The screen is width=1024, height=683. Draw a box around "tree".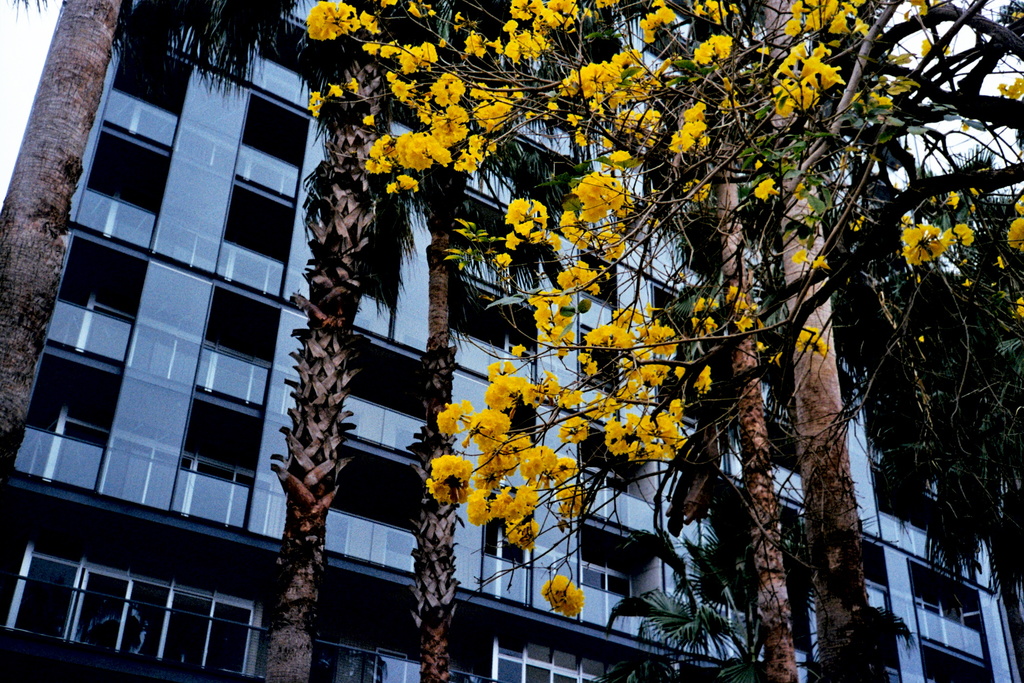
left=761, top=0, right=899, bottom=682.
